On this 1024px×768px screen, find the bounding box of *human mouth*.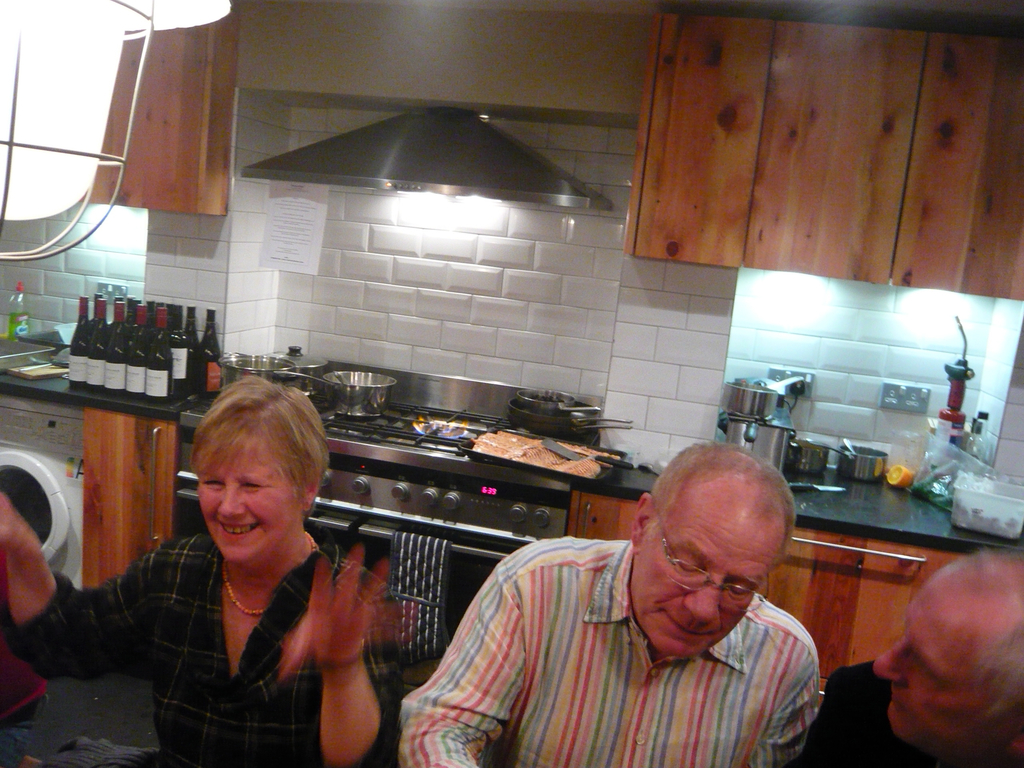
Bounding box: select_region(660, 617, 714, 646).
